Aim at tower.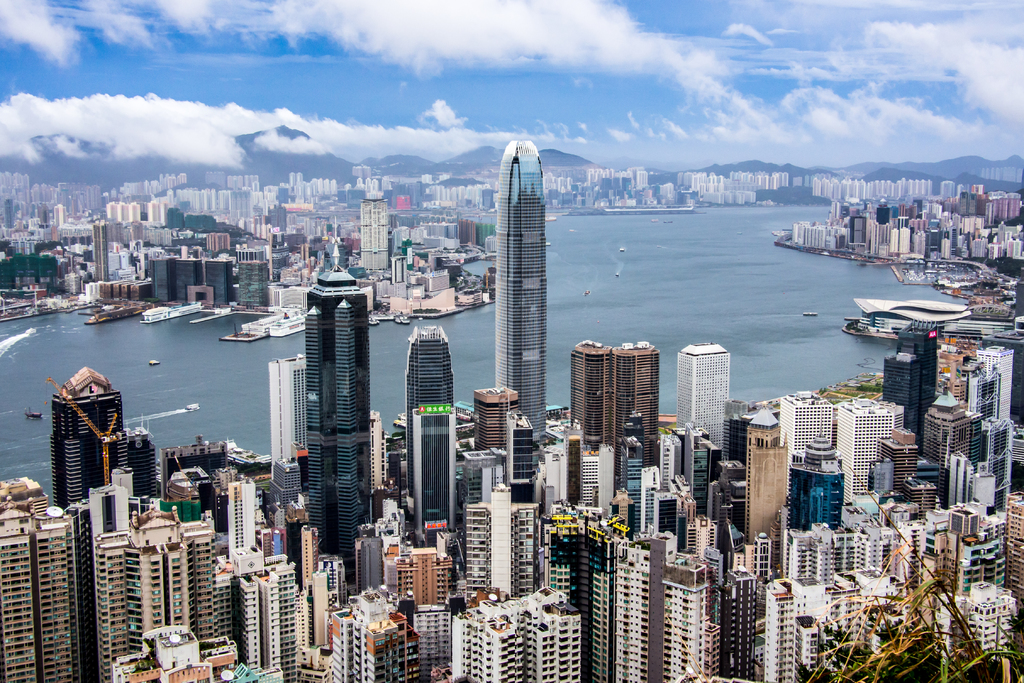
Aimed at (680, 343, 723, 507).
